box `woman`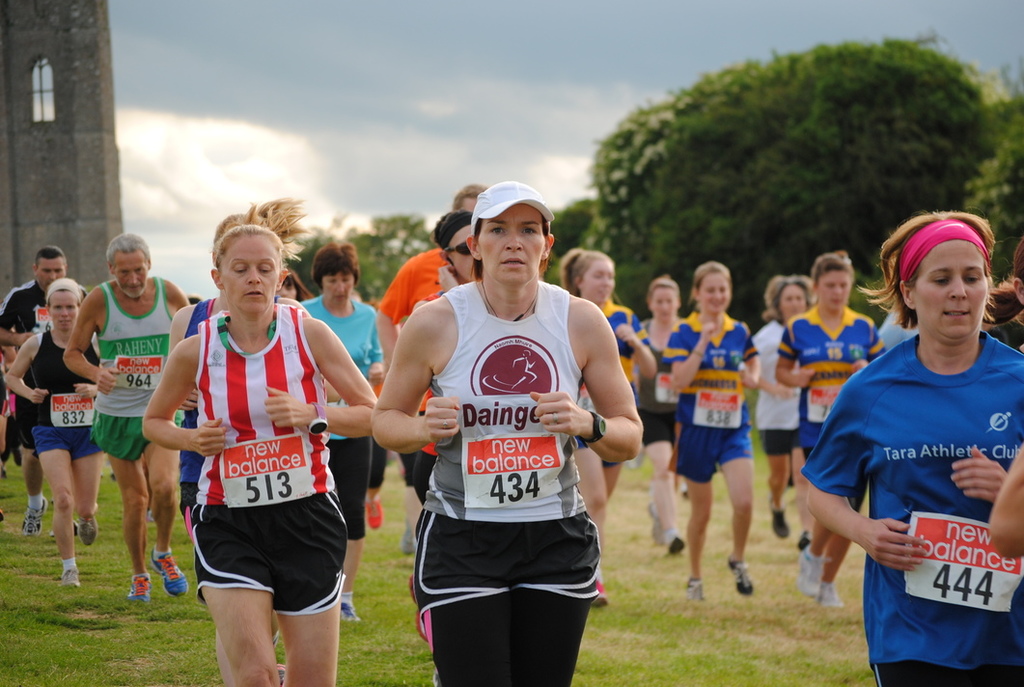
detection(143, 197, 384, 686)
